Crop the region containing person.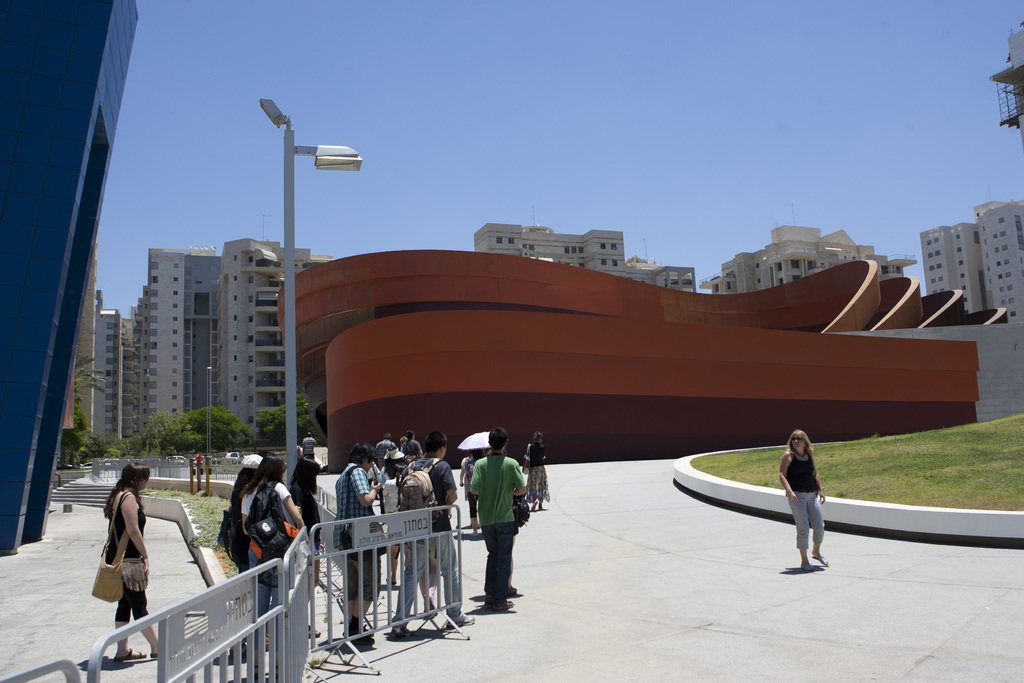
Crop region: (776,420,840,571).
